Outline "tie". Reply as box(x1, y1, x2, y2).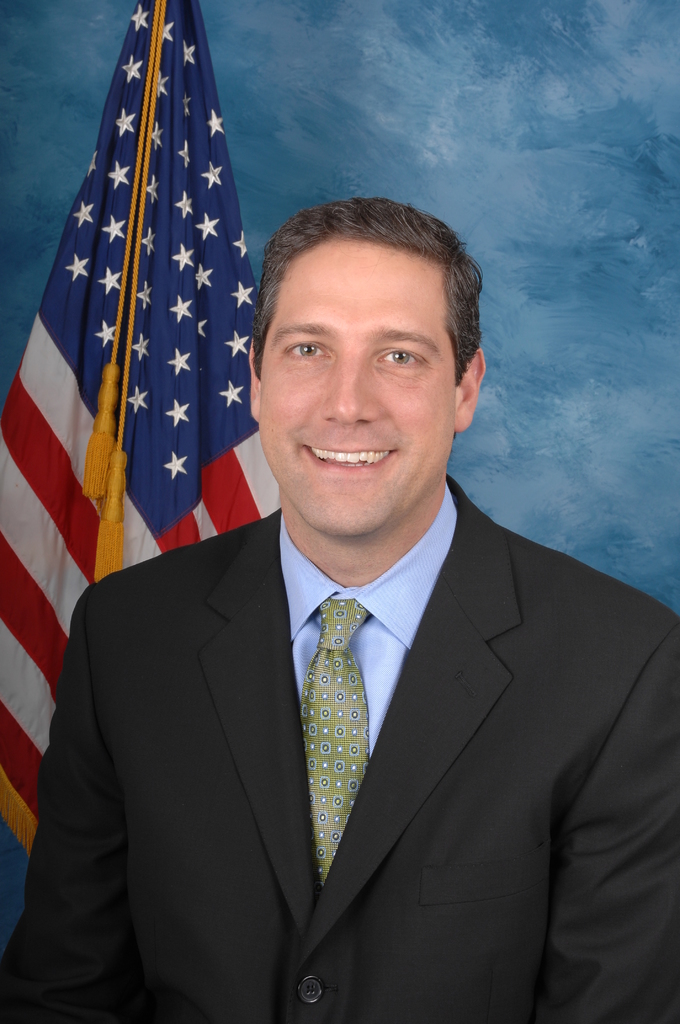
box(301, 595, 375, 889).
